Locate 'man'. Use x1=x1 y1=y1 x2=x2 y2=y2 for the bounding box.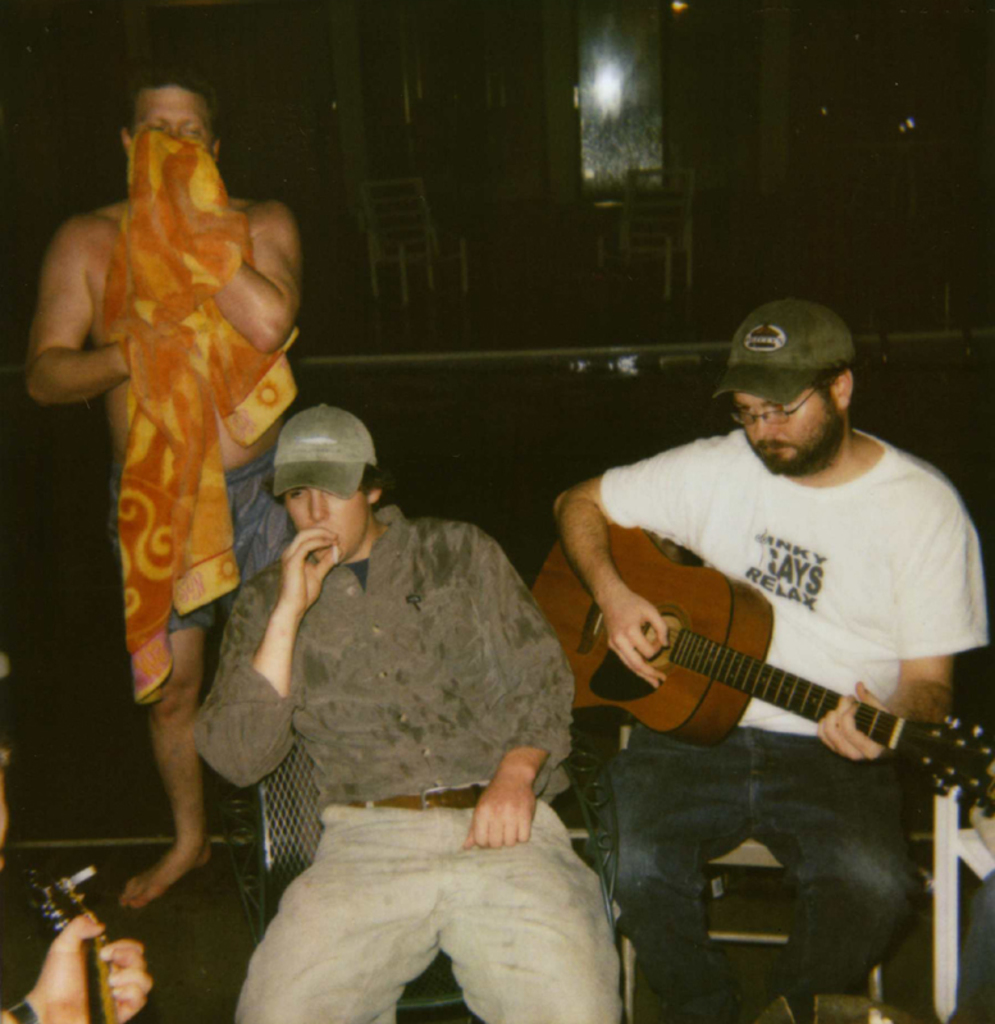
x1=1 y1=911 x2=159 y2=1023.
